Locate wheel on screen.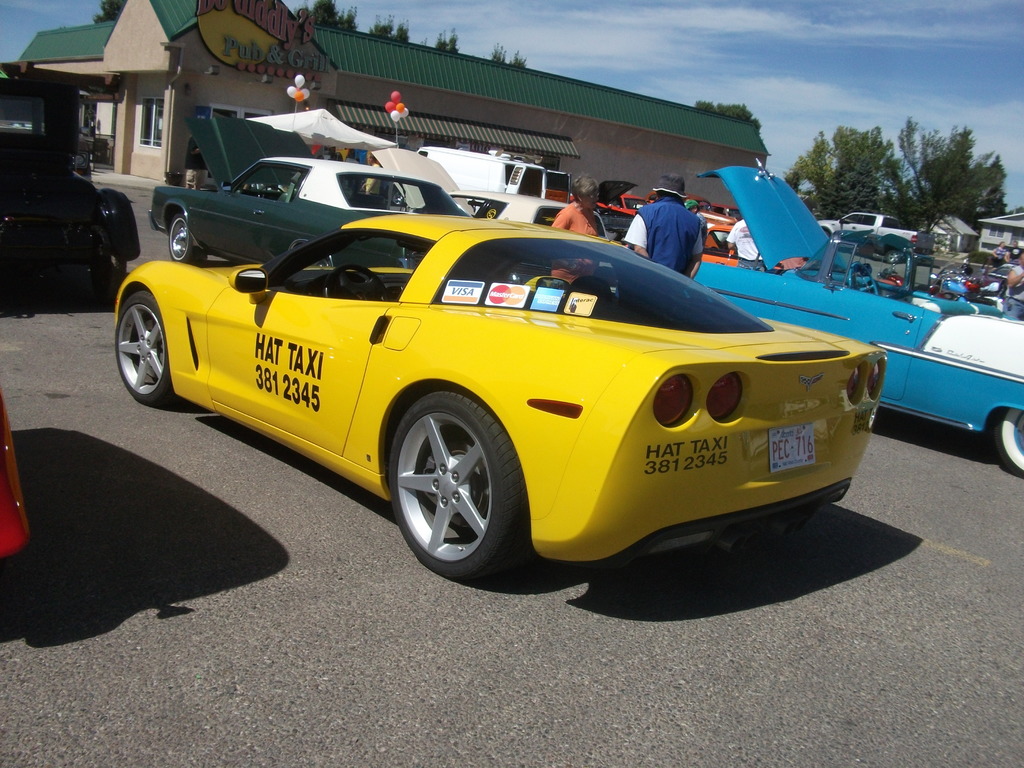
On screen at <region>323, 263, 388, 301</region>.
